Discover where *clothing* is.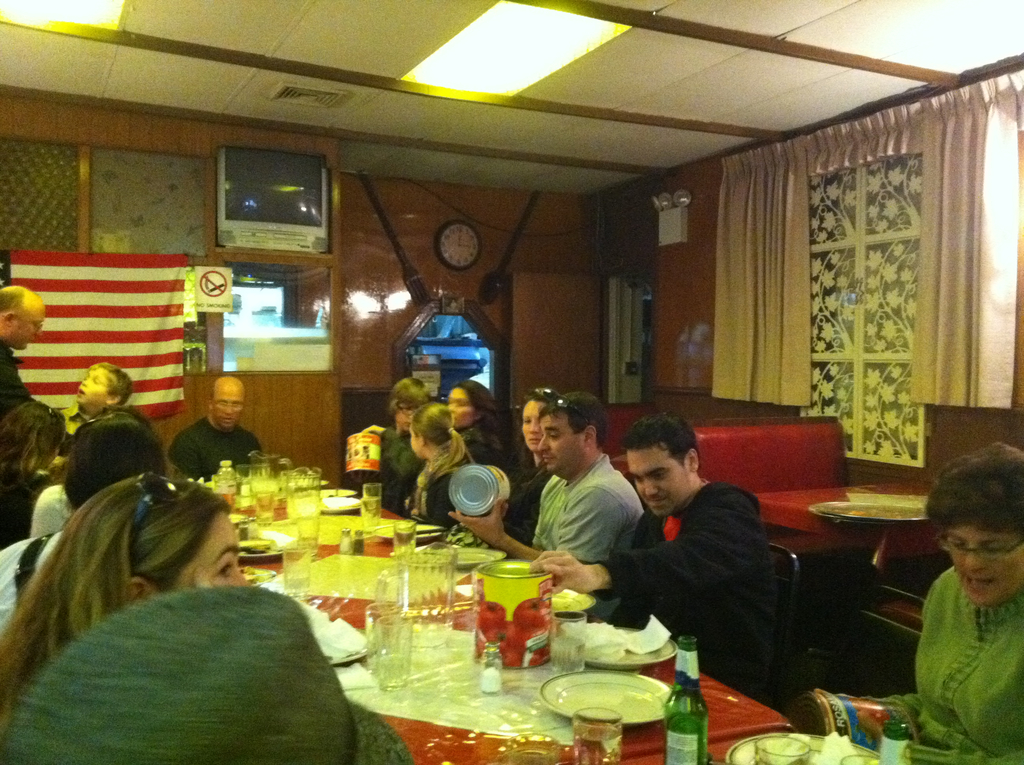
Discovered at 600:490:778:712.
